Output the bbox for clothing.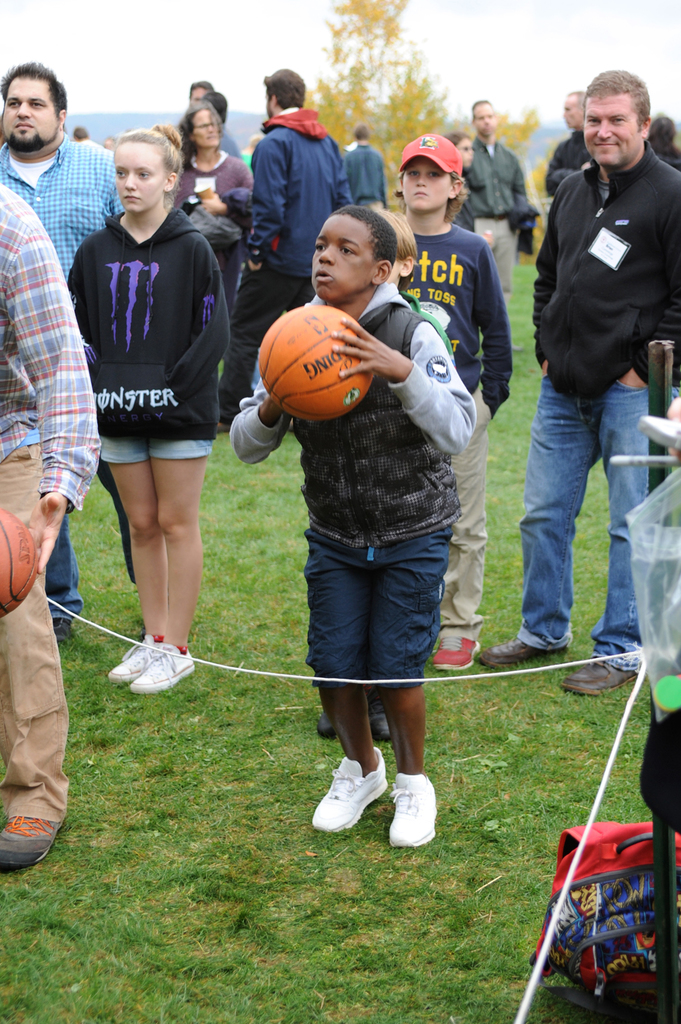
bbox(399, 222, 511, 639).
